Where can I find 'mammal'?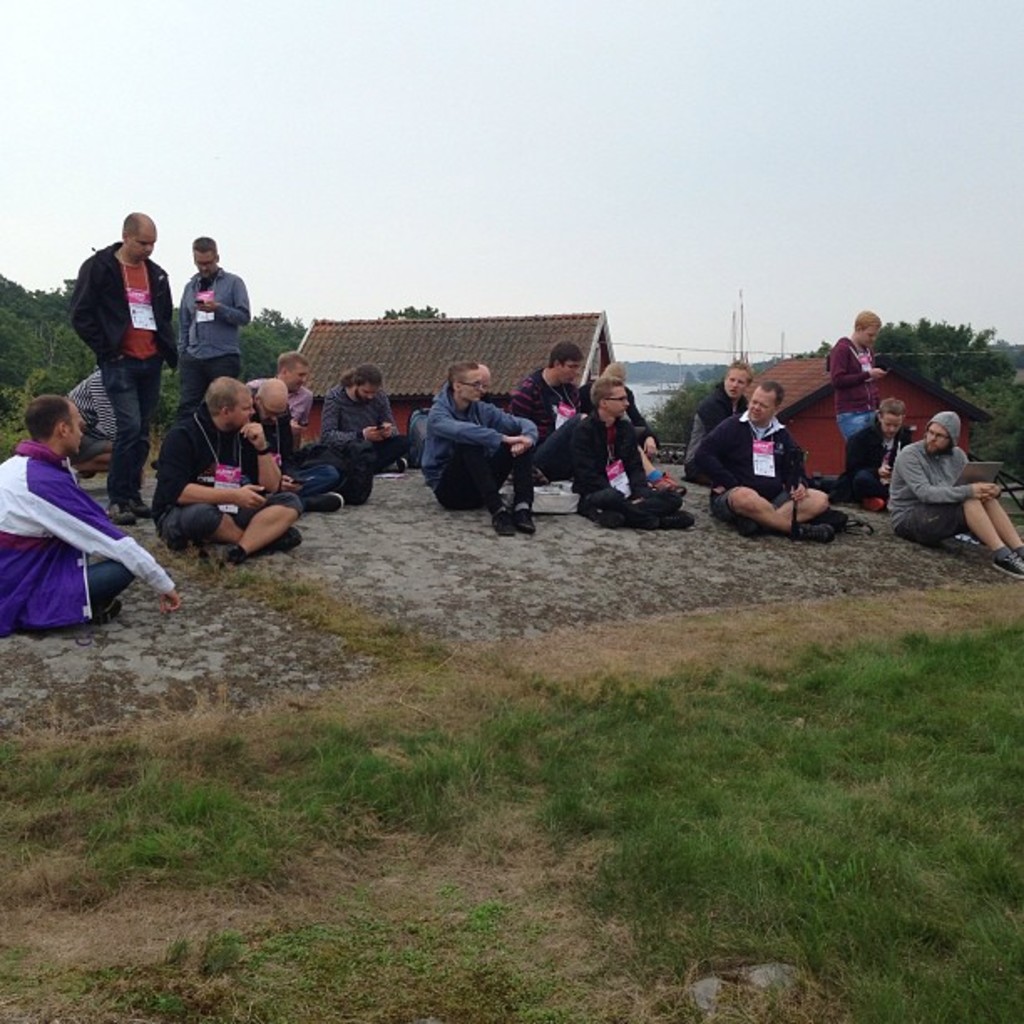
You can find it at x1=64 y1=368 x2=110 y2=479.
